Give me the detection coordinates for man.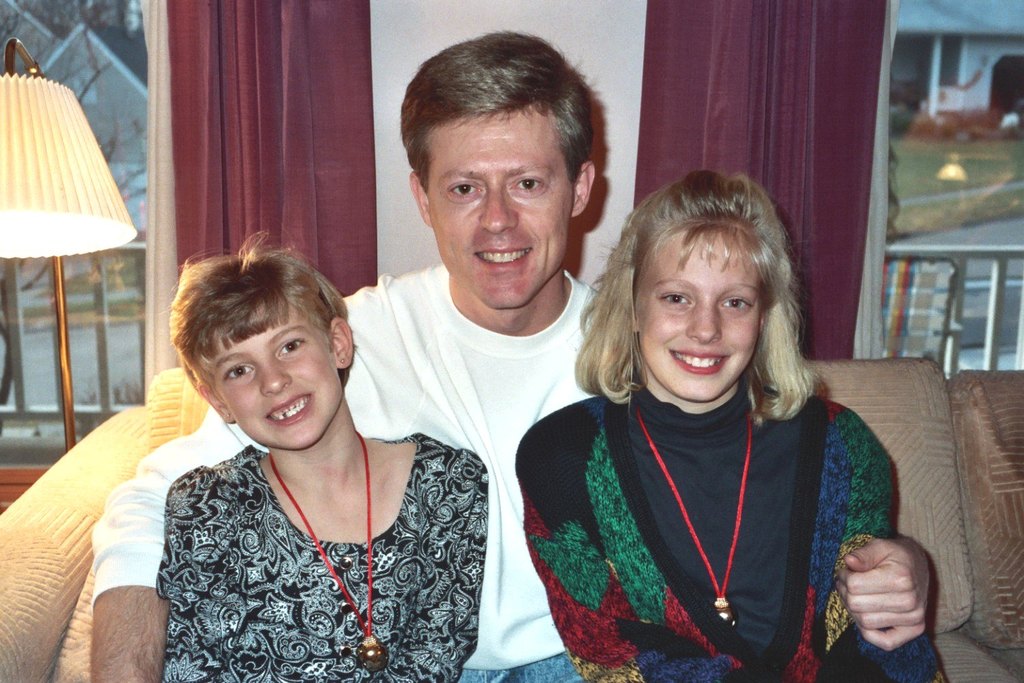
<region>89, 29, 932, 682</region>.
